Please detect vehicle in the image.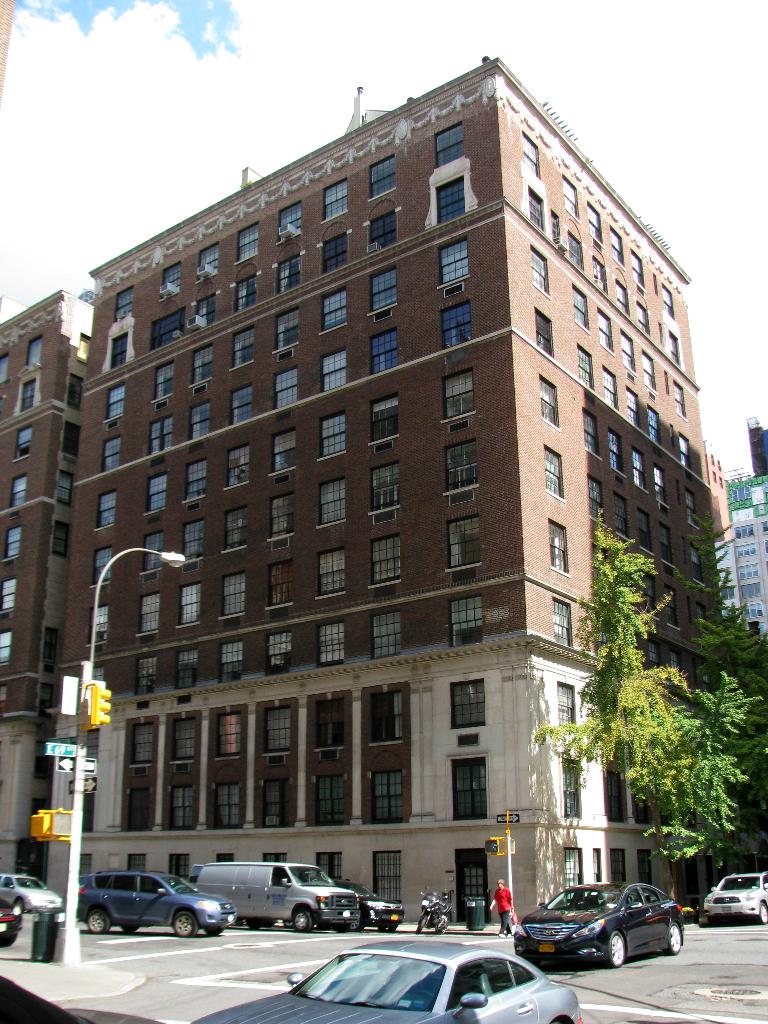
bbox=(196, 861, 360, 933).
